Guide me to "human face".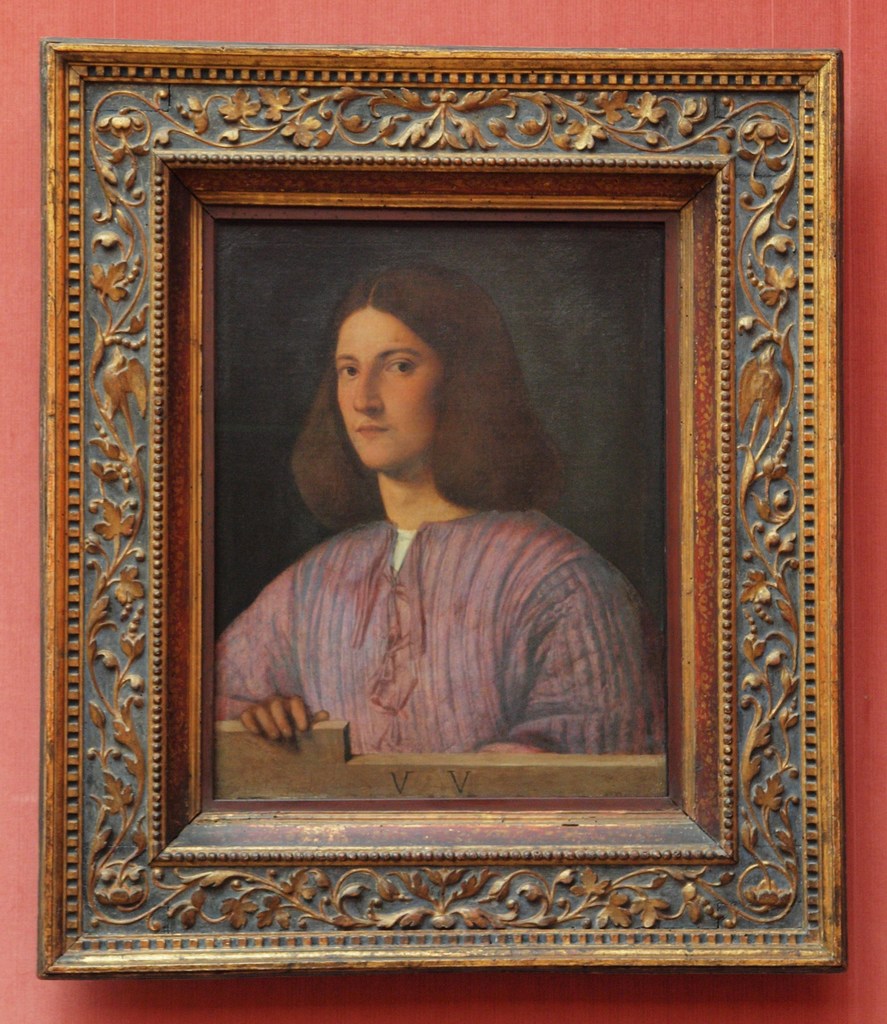
Guidance: (332, 308, 439, 471).
